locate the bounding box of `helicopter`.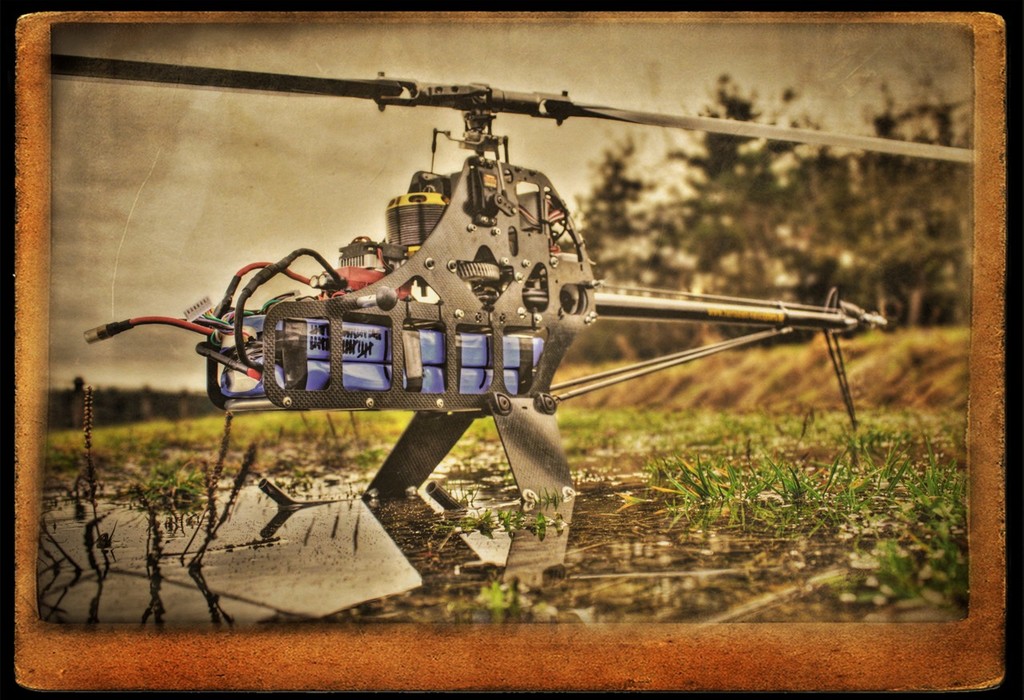
Bounding box: left=62, top=18, right=898, bottom=514.
